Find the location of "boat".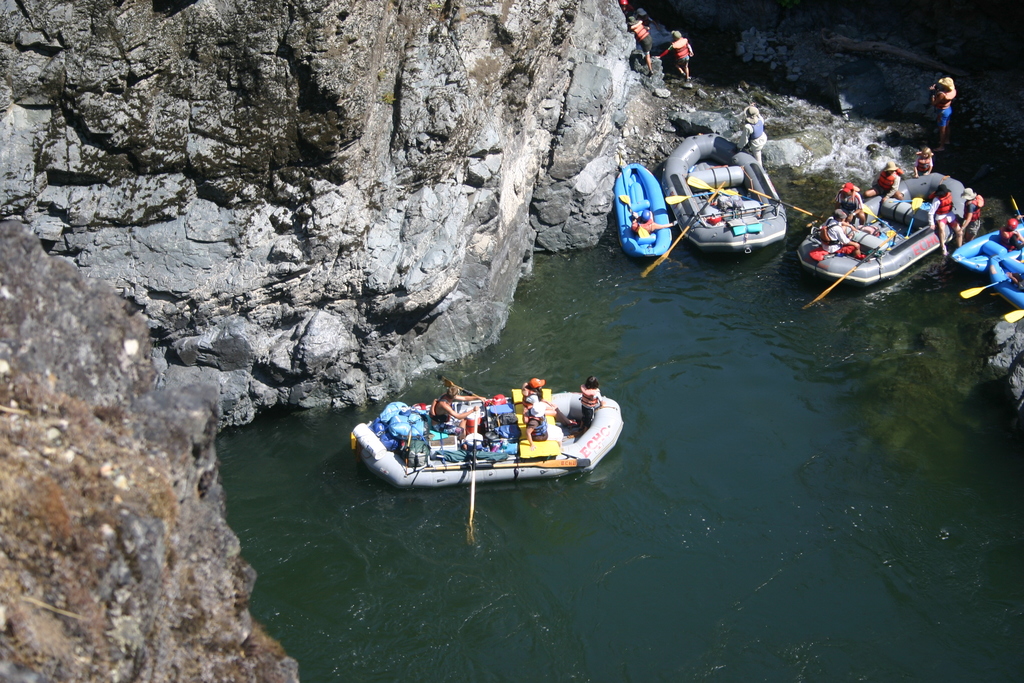
Location: <region>662, 134, 783, 255</region>.
